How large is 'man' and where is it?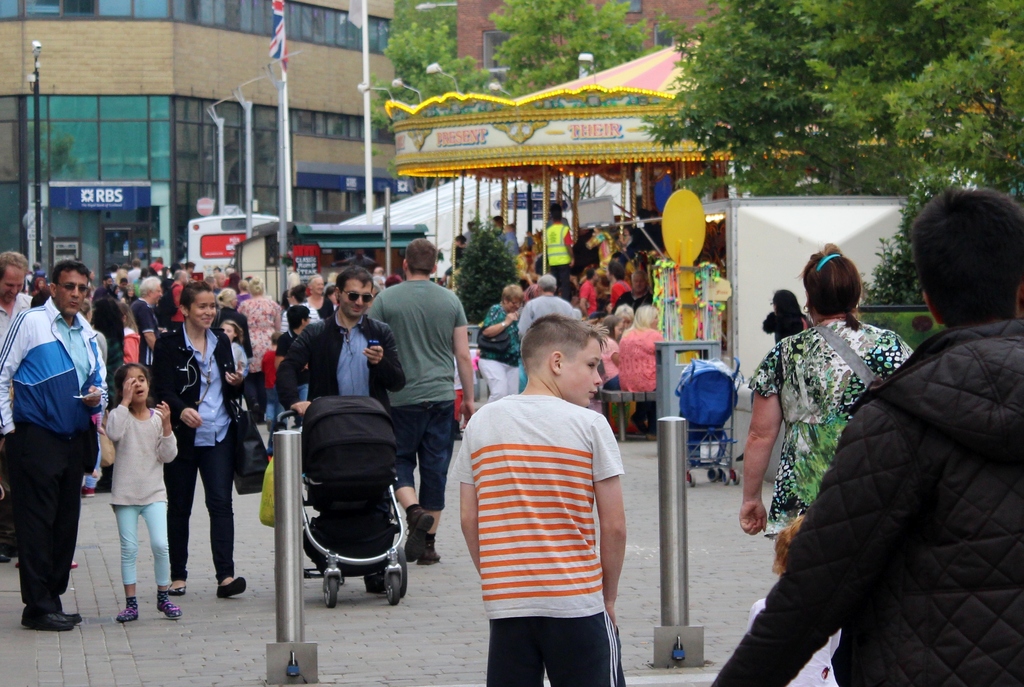
Bounding box: l=613, t=270, r=656, b=315.
